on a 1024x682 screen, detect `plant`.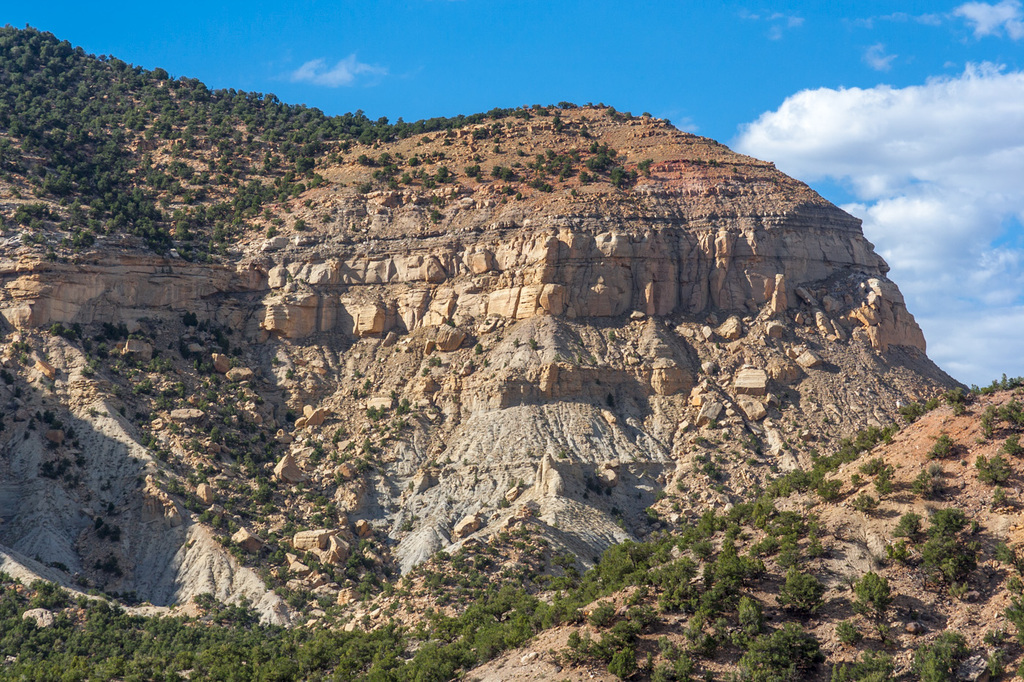
[x1=361, y1=433, x2=384, y2=457].
